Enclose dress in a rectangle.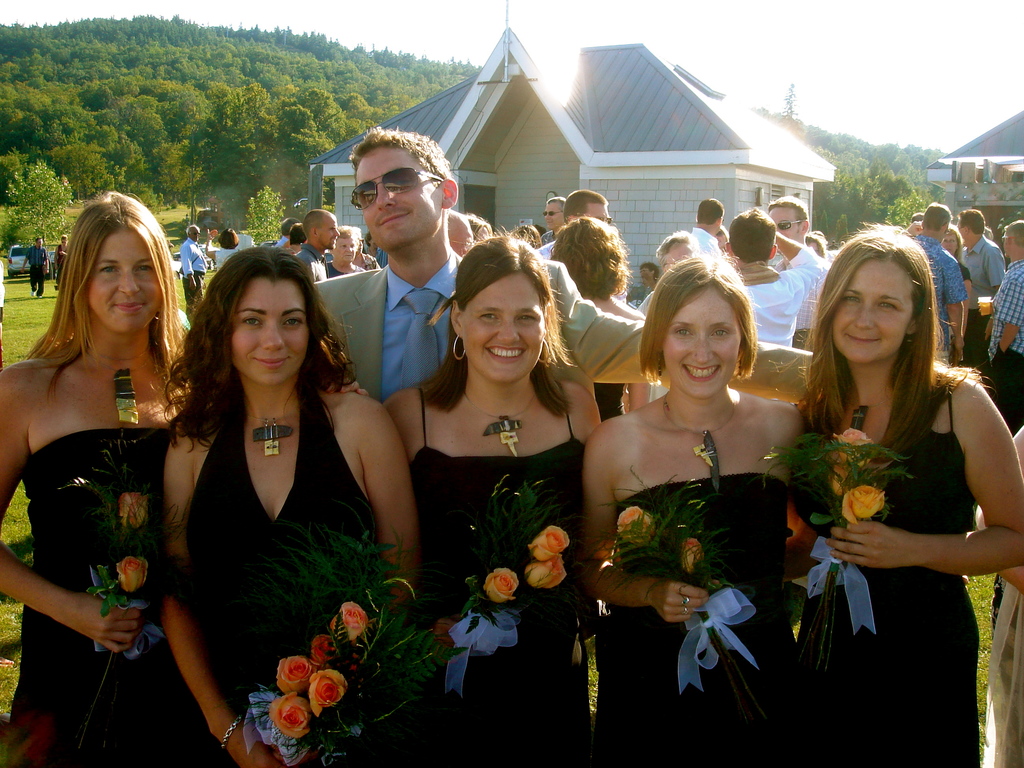
(left=374, top=382, right=592, bottom=764).
